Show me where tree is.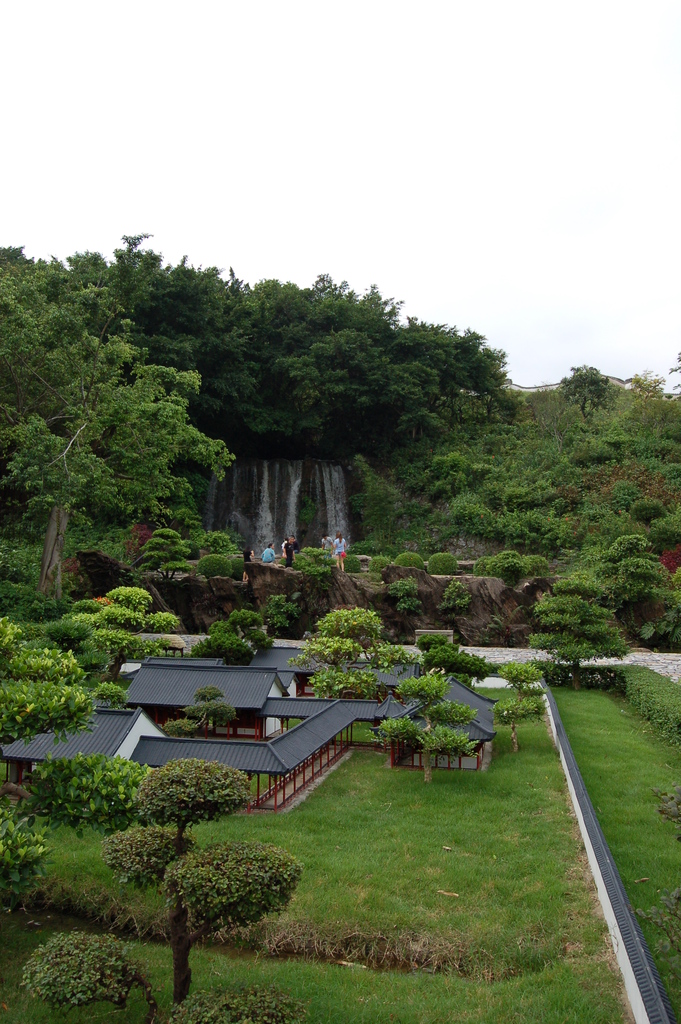
tree is at 0:235:249:543.
